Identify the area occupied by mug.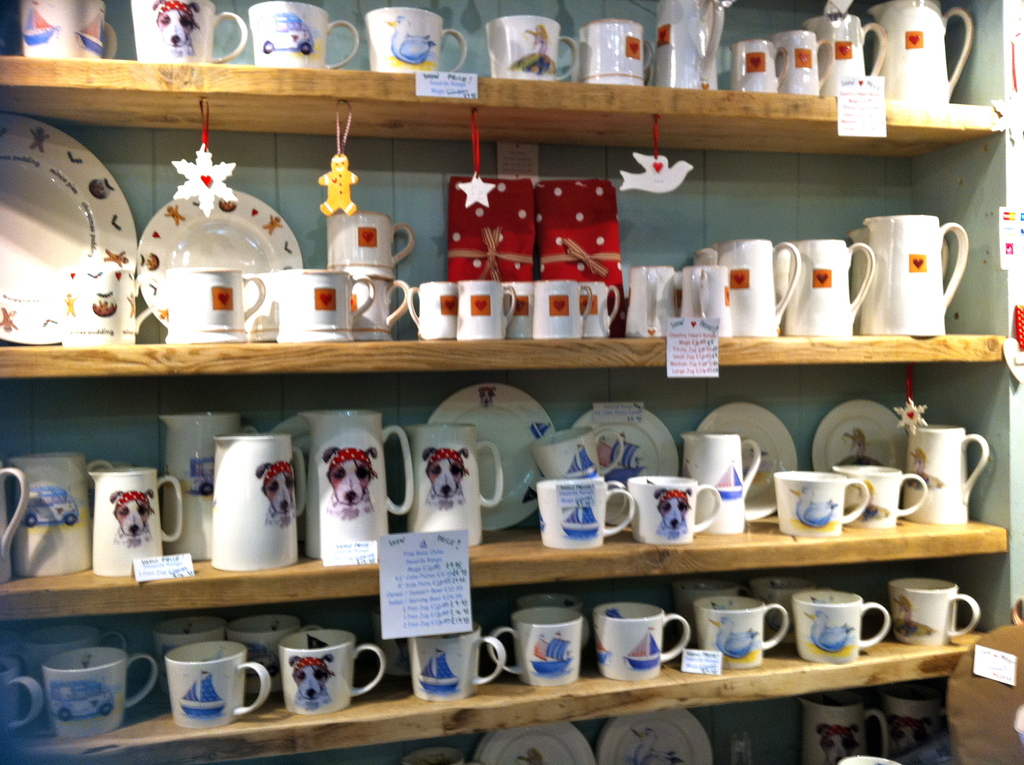
Area: <box>538,478,636,551</box>.
